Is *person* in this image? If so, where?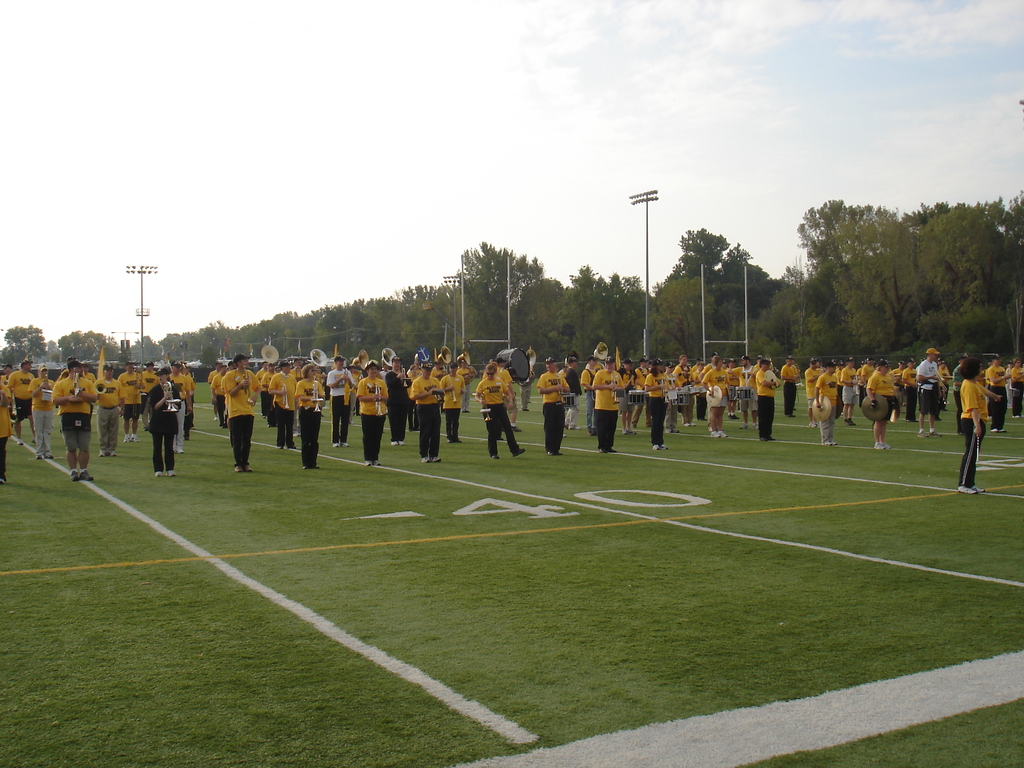
Yes, at [left=442, top=364, right=465, bottom=440].
